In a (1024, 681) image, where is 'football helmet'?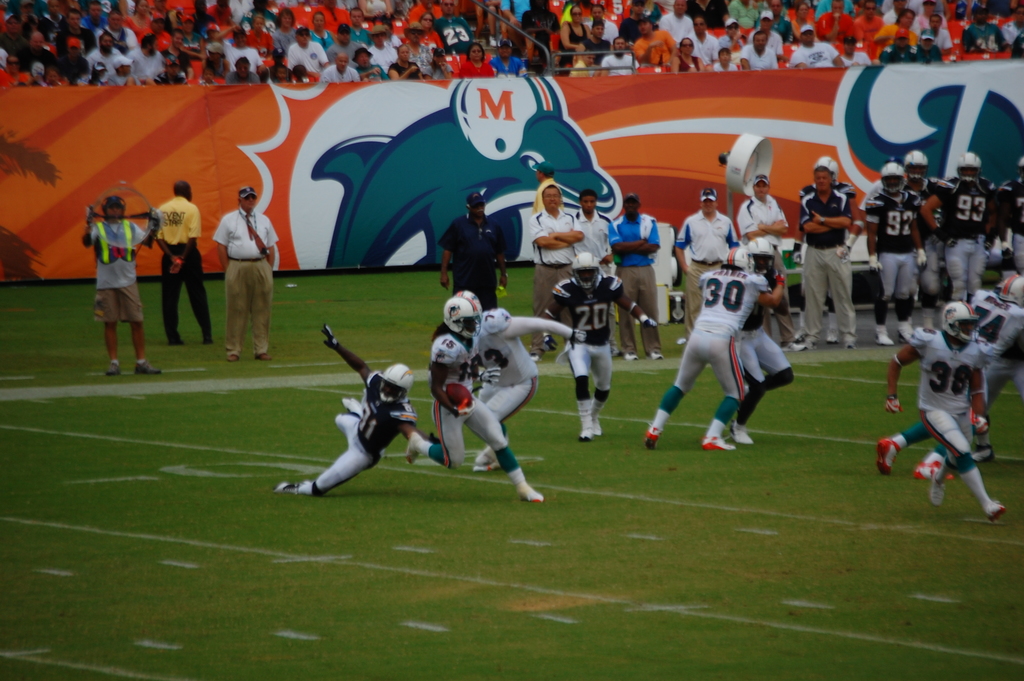
[371,361,414,404].
